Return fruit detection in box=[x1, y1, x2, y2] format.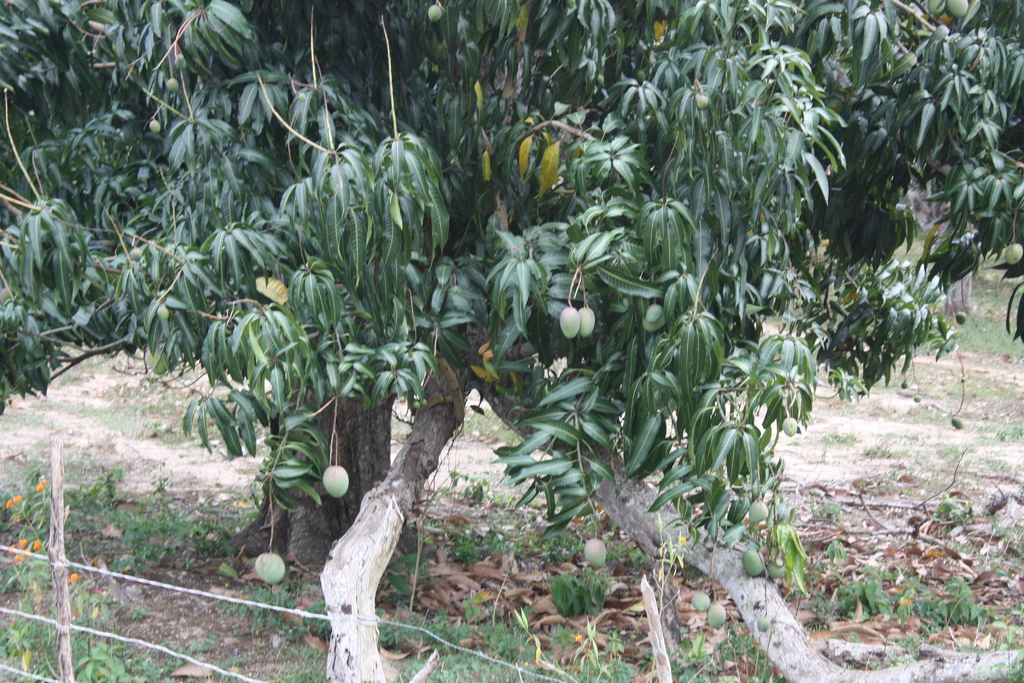
box=[320, 463, 345, 497].
